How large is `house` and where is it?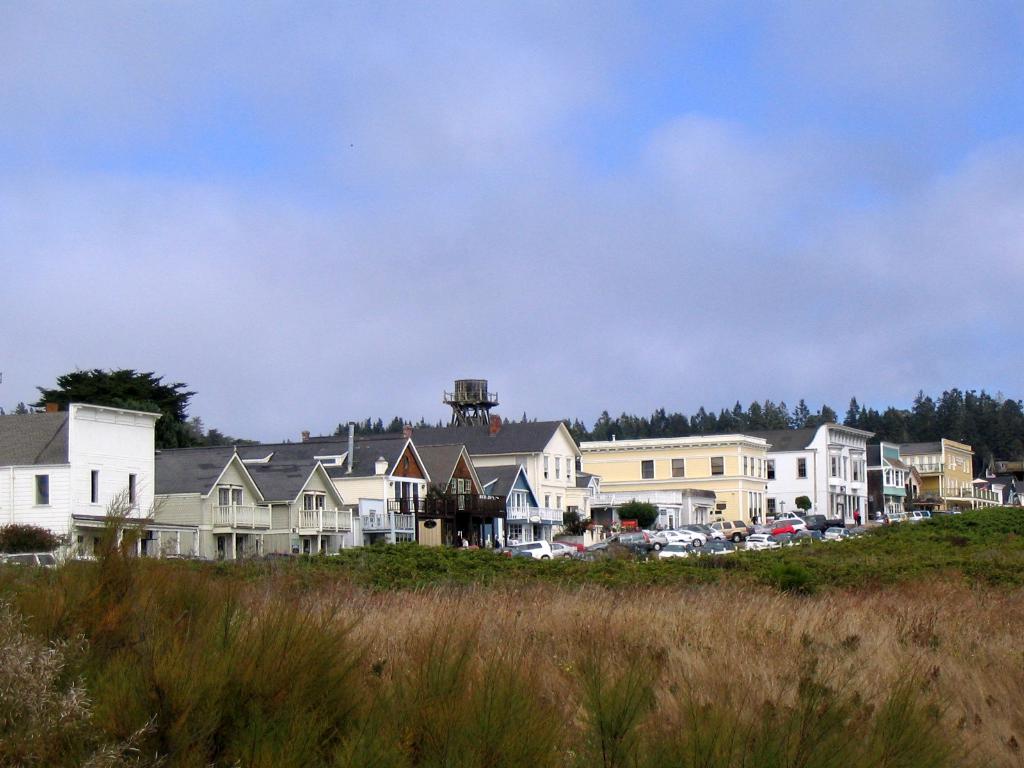
Bounding box: crop(870, 442, 909, 518).
